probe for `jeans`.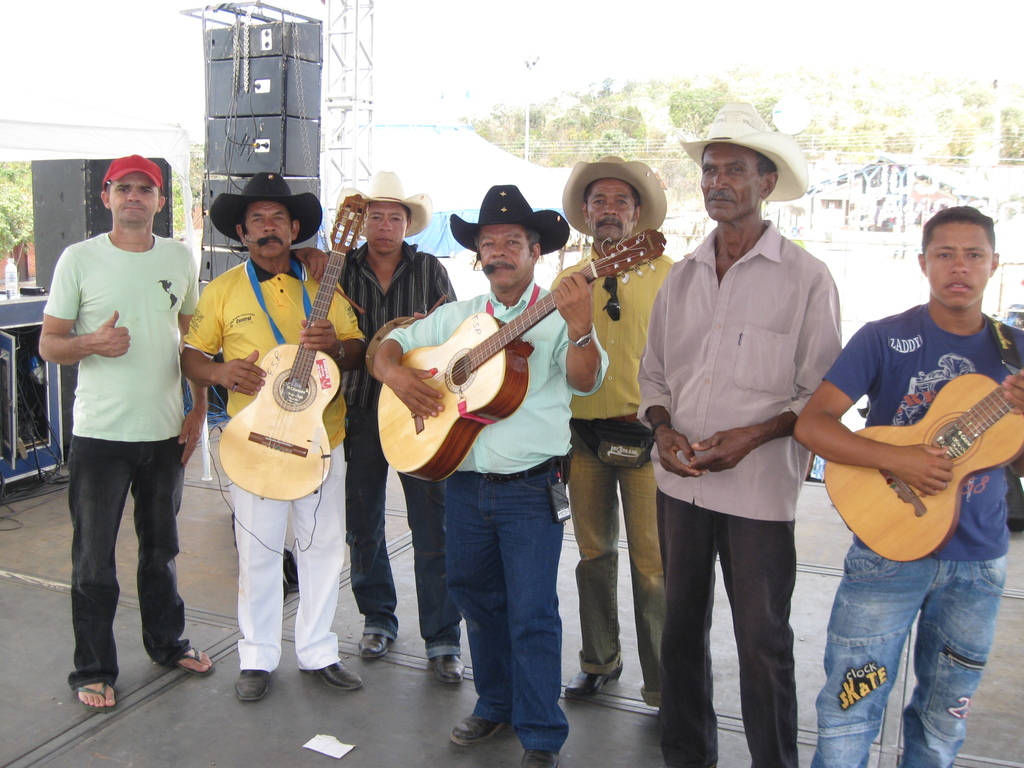
Probe result: rect(447, 473, 571, 752).
